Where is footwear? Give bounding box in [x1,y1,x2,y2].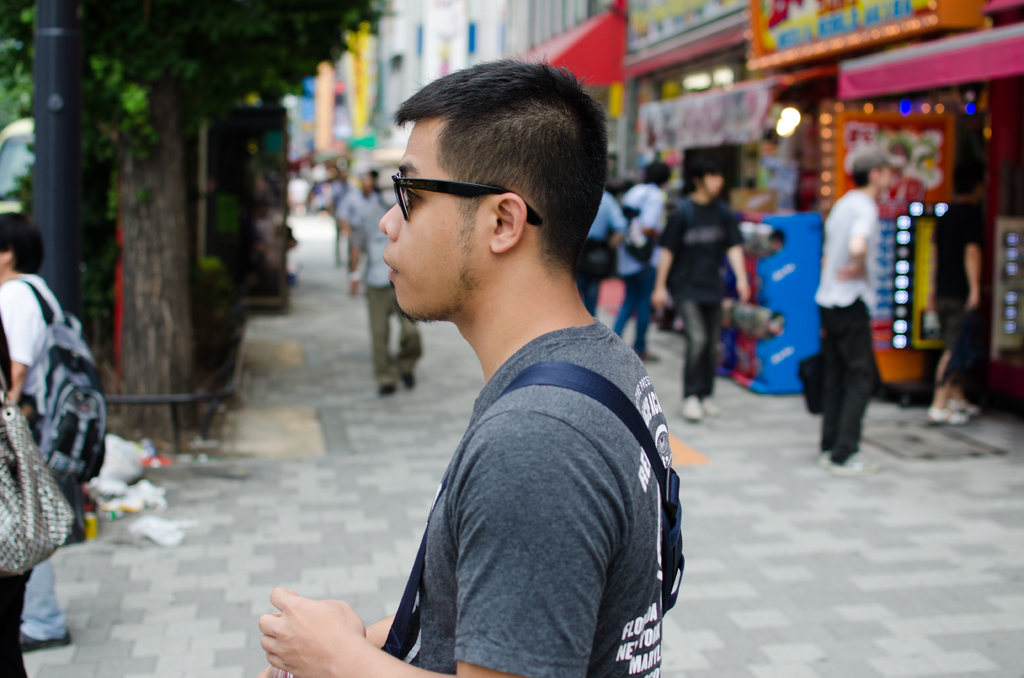
[378,381,397,394].
